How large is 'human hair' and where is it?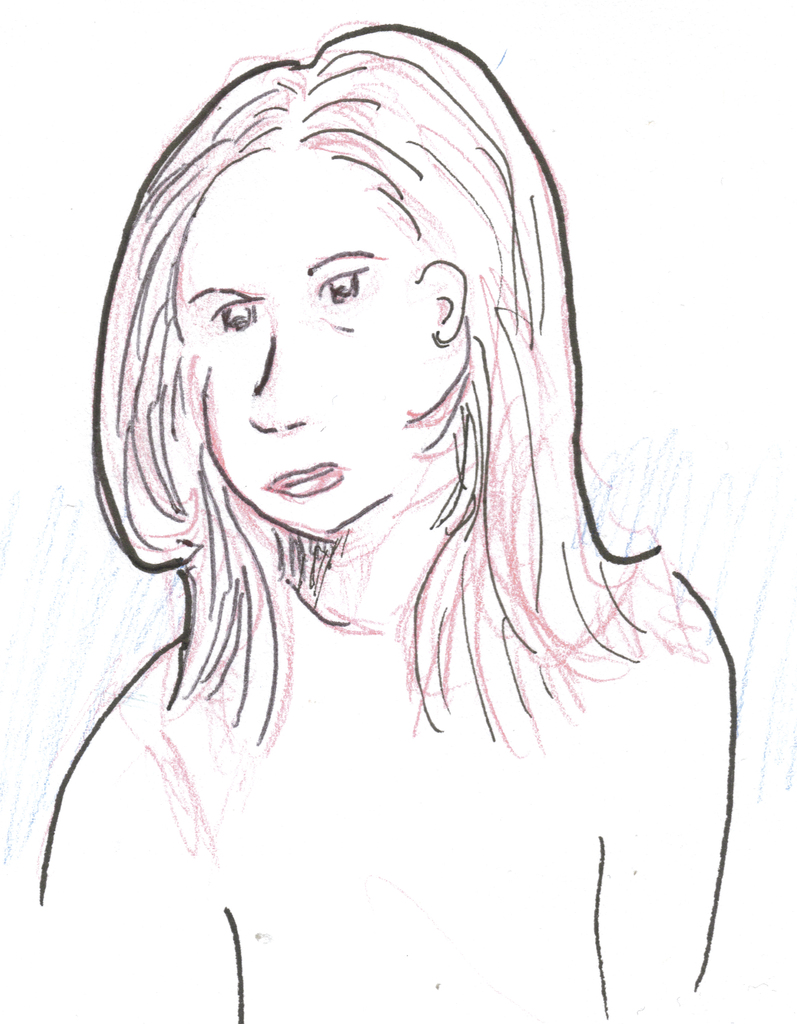
Bounding box: box=[41, 4, 712, 842].
